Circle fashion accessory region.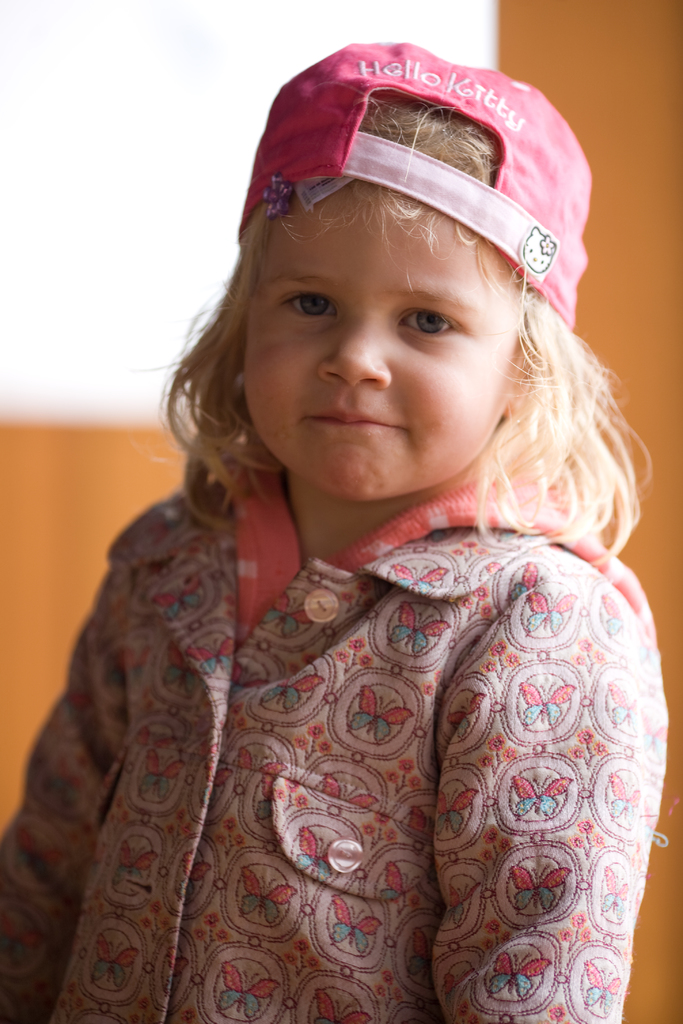
Region: locate(235, 47, 595, 342).
